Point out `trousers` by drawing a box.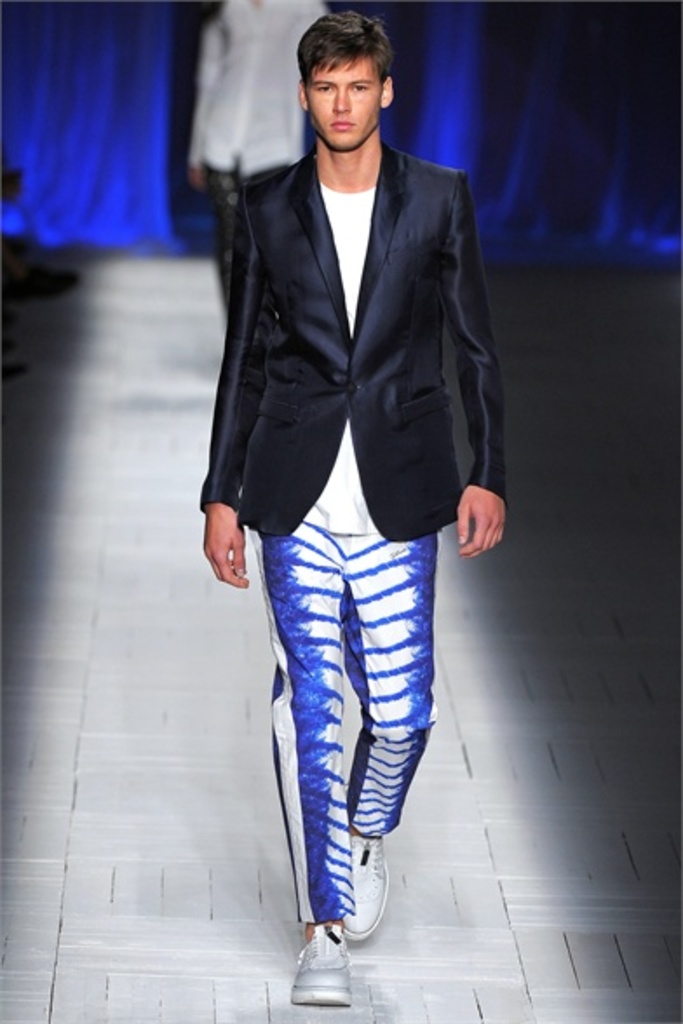
left=209, top=158, right=289, bottom=310.
